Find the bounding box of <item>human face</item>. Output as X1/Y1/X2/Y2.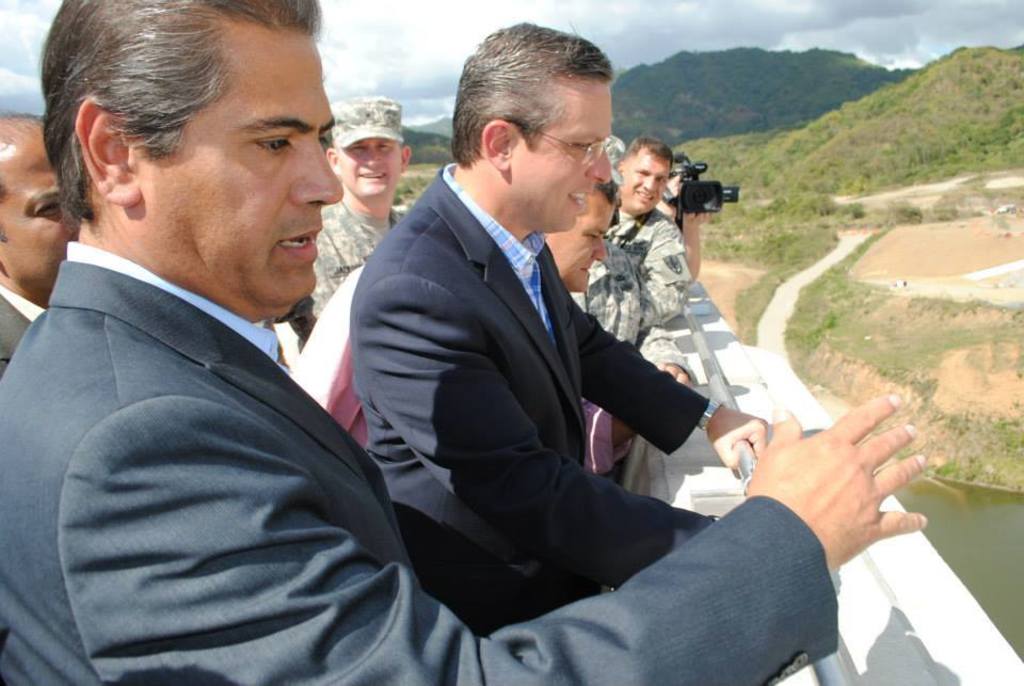
629/147/667/212.
